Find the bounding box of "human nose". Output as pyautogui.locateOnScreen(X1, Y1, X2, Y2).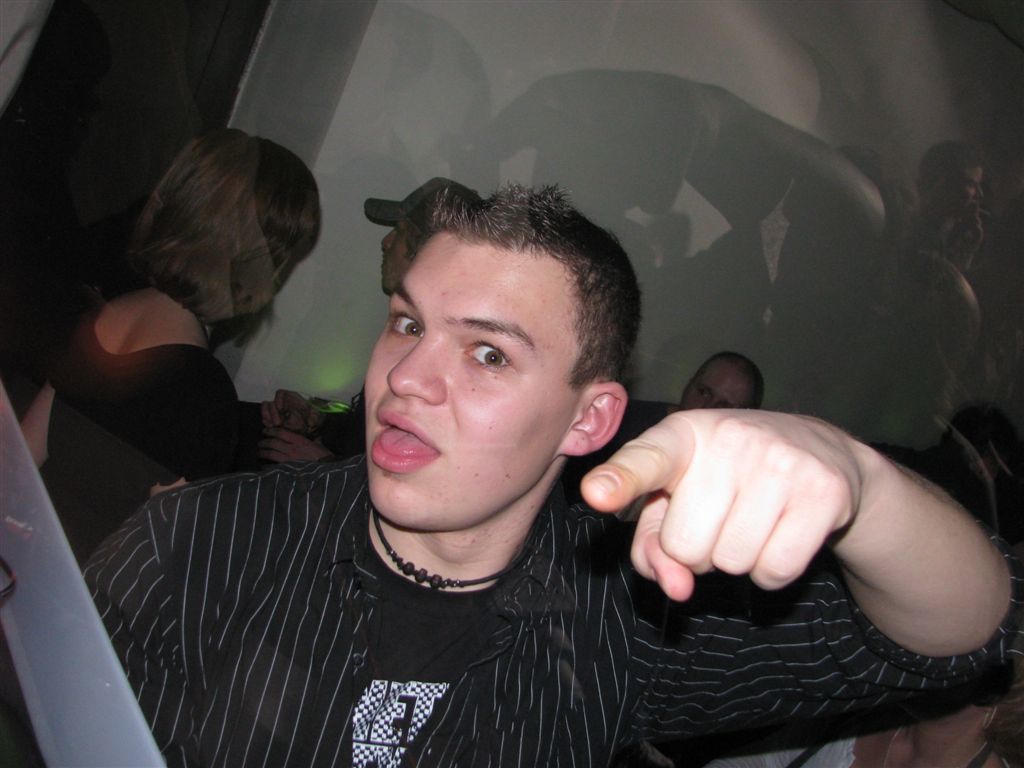
pyautogui.locateOnScreen(385, 334, 445, 407).
